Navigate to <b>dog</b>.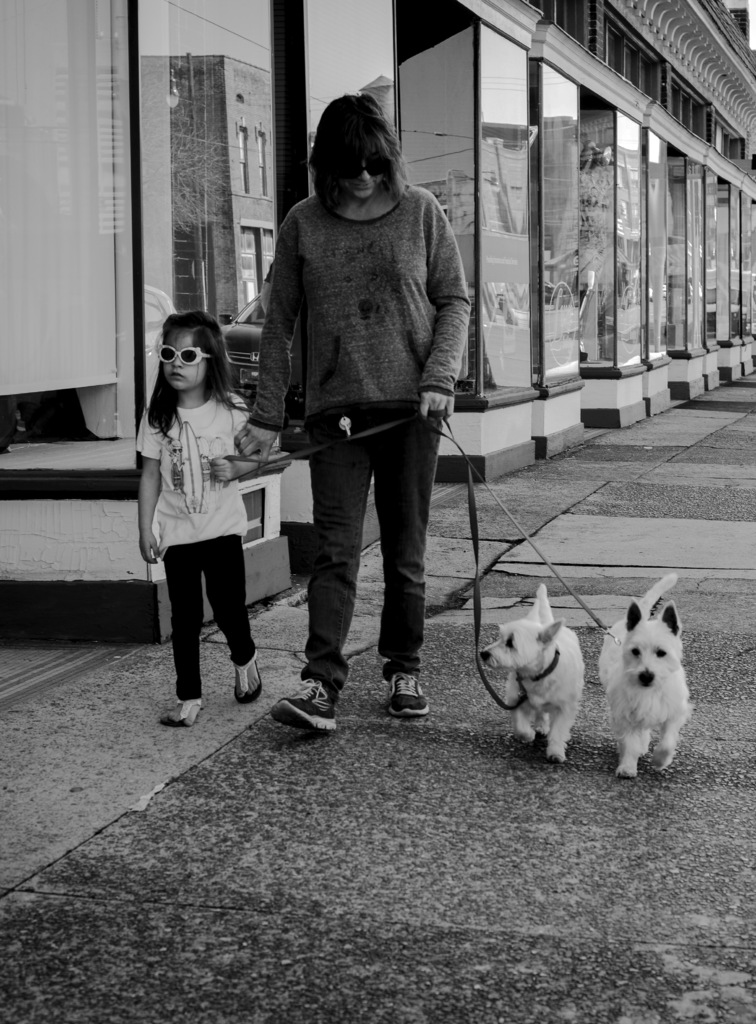
Navigation target: BBox(596, 569, 698, 777).
